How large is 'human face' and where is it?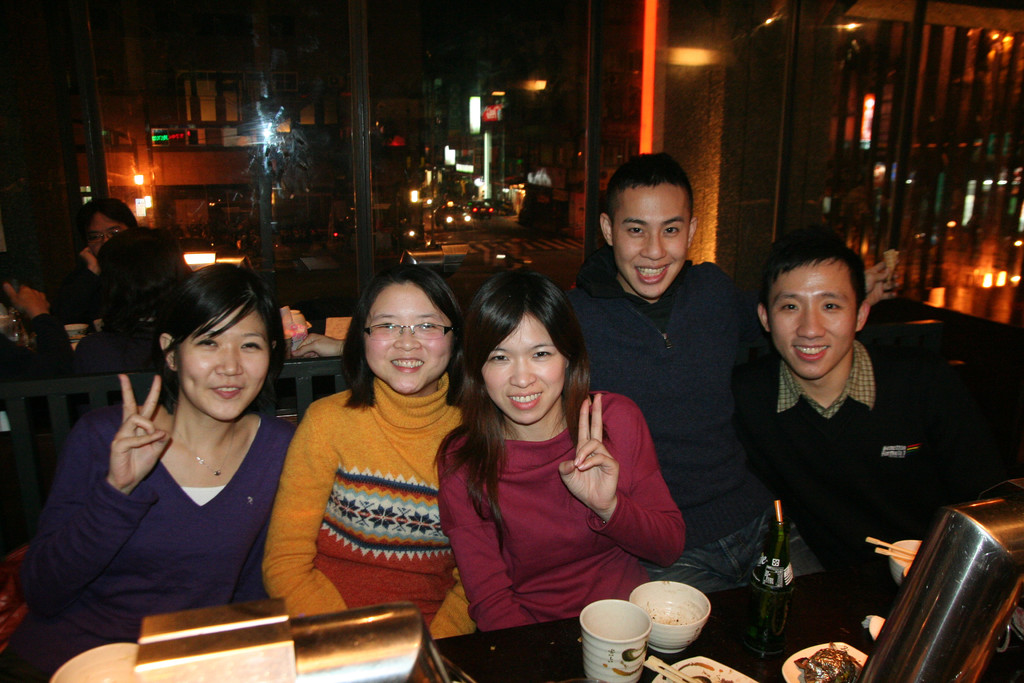
Bounding box: bbox(771, 265, 854, 381).
